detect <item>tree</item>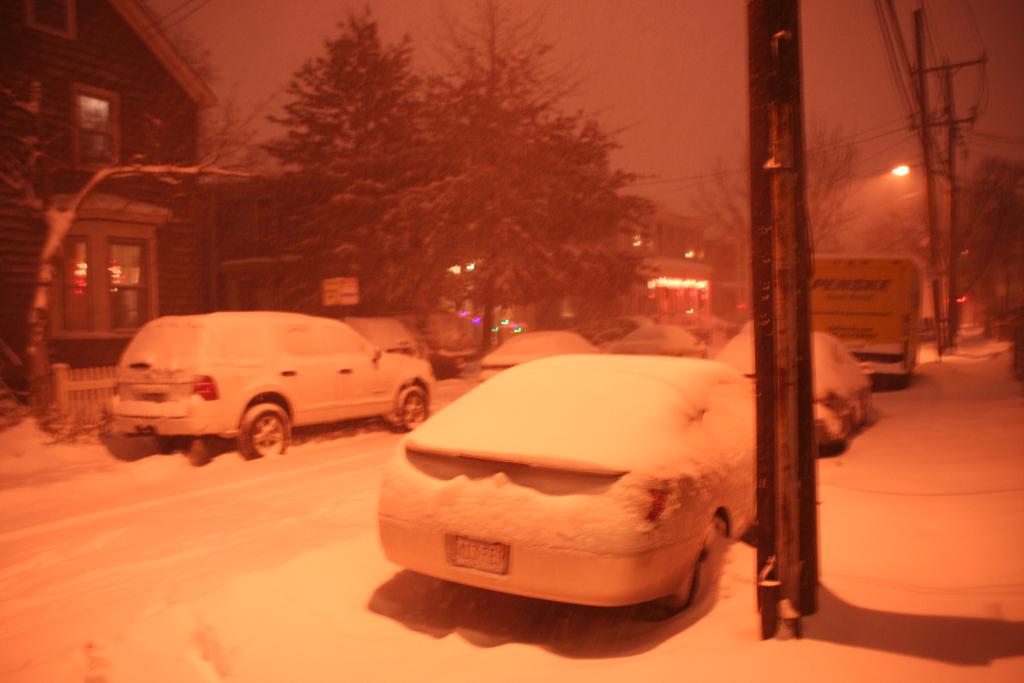
Rect(913, 147, 1023, 347)
